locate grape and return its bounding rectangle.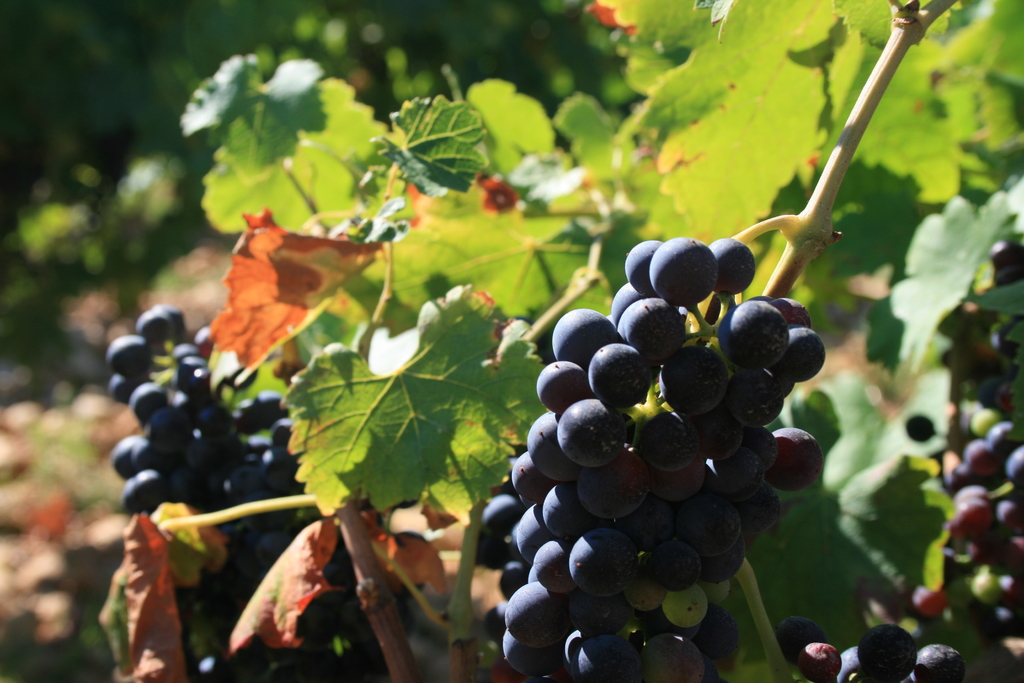
<bbox>858, 623, 919, 682</bbox>.
